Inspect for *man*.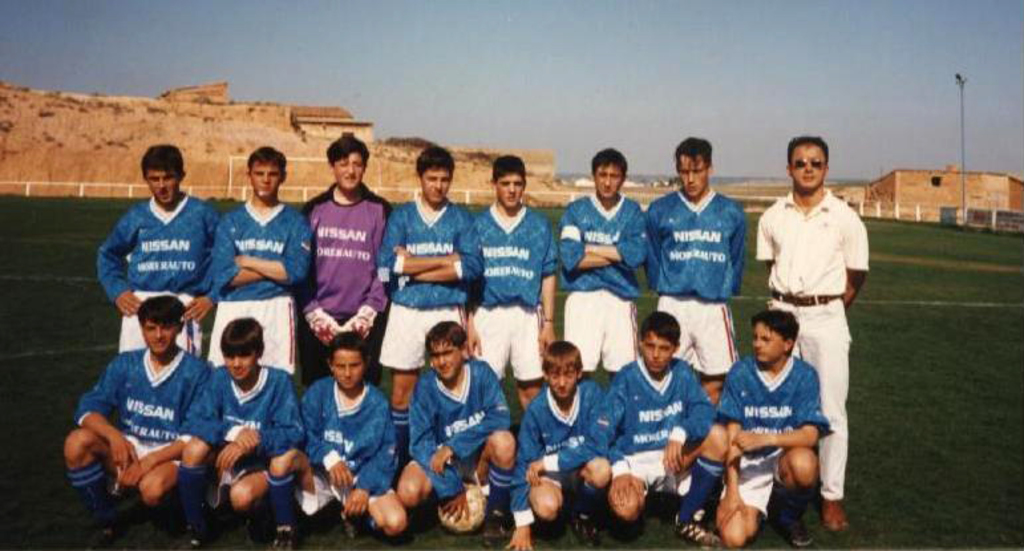
Inspection: bbox=[510, 336, 623, 550].
